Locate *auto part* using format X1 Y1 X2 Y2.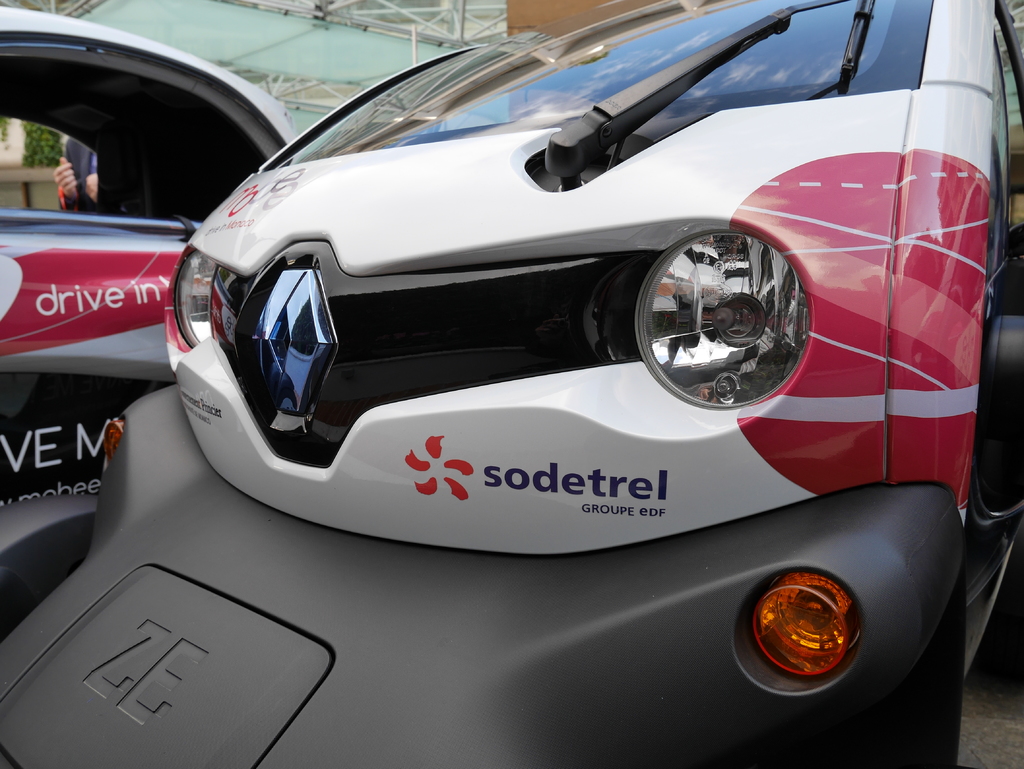
624 227 813 410.
